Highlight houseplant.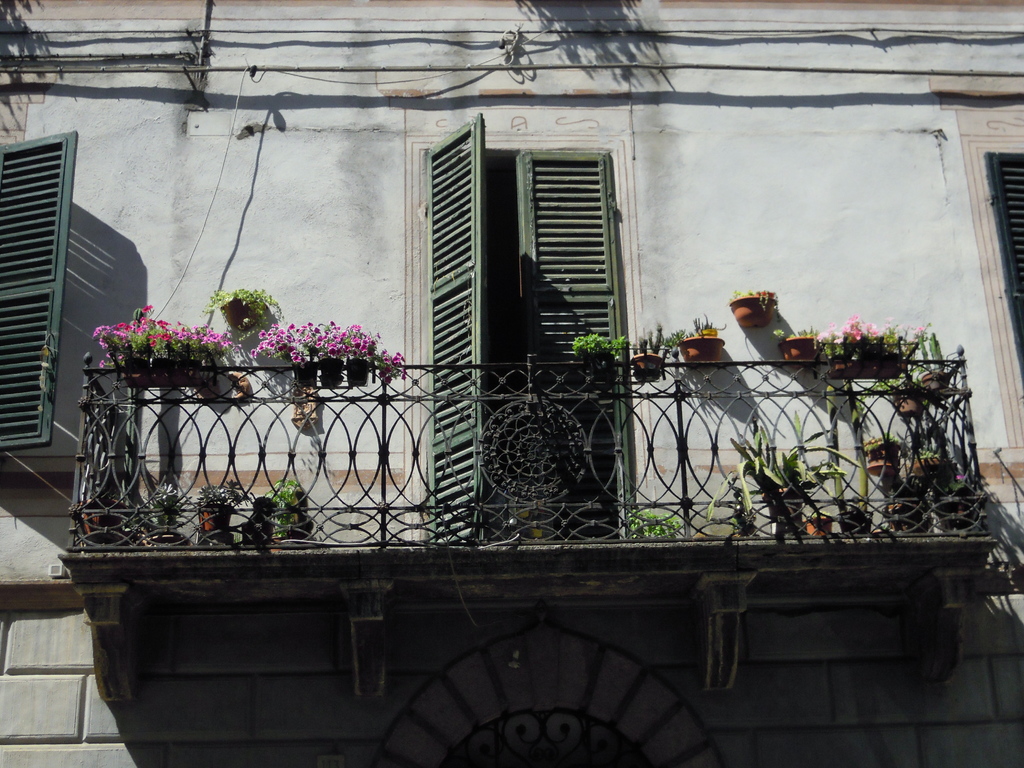
Highlighted region: select_region(87, 301, 246, 394).
